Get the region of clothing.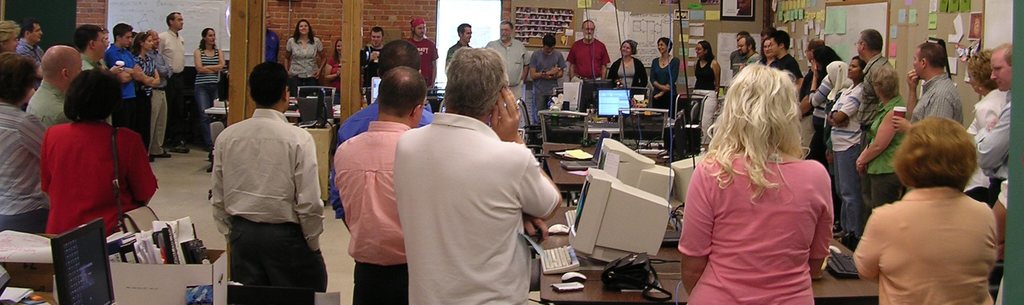
[left=160, top=26, right=193, bottom=132].
